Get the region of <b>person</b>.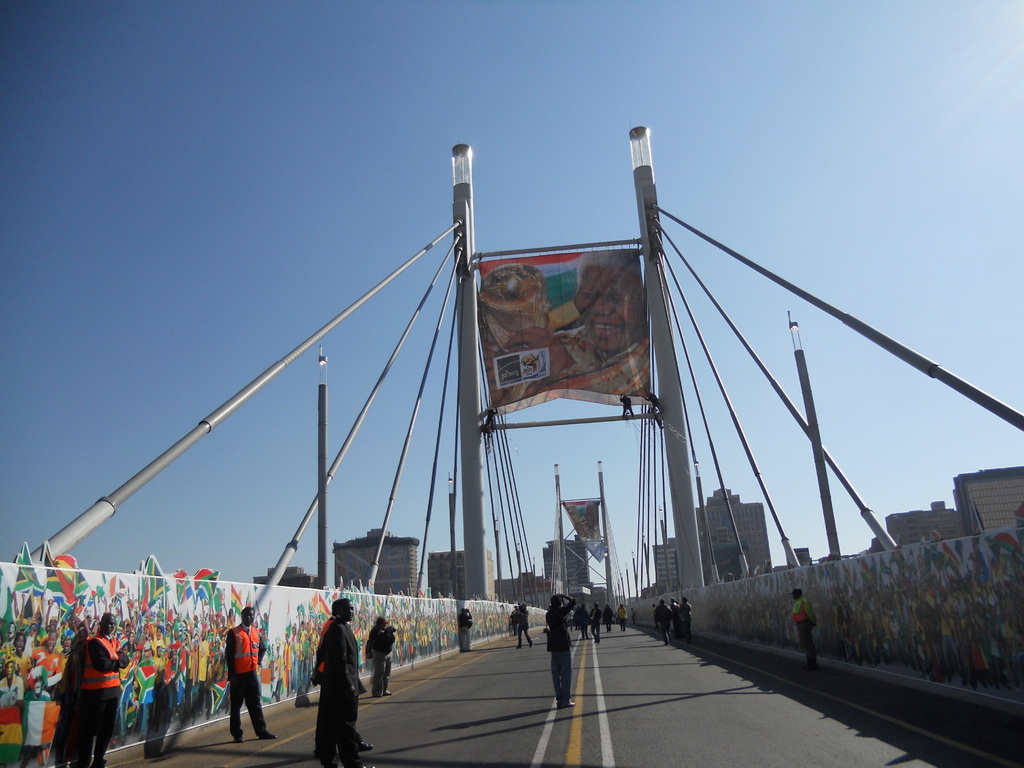
Rect(475, 250, 647, 408).
